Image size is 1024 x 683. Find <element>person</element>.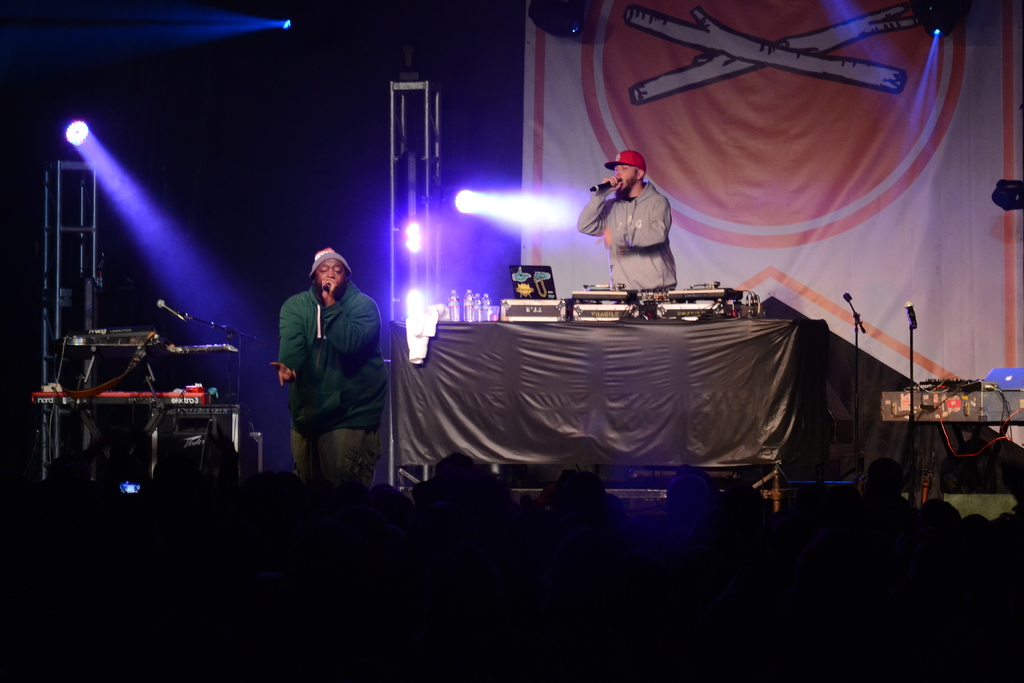
bbox=(269, 248, 383, 490).
